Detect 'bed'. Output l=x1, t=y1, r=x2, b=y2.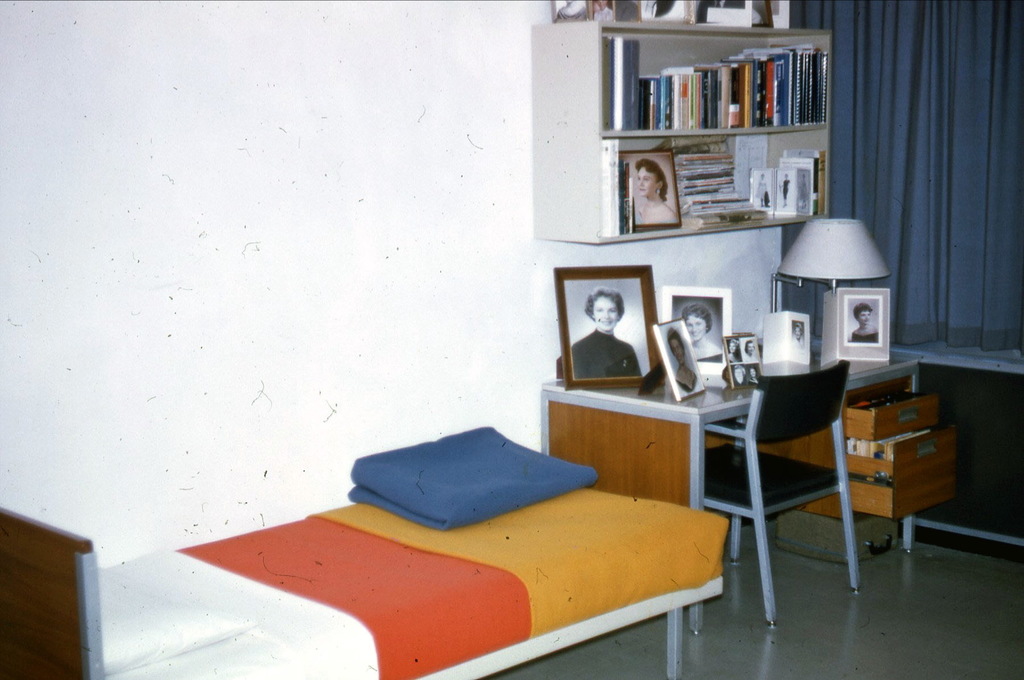
l=131, t=393, r=739, b=670.
